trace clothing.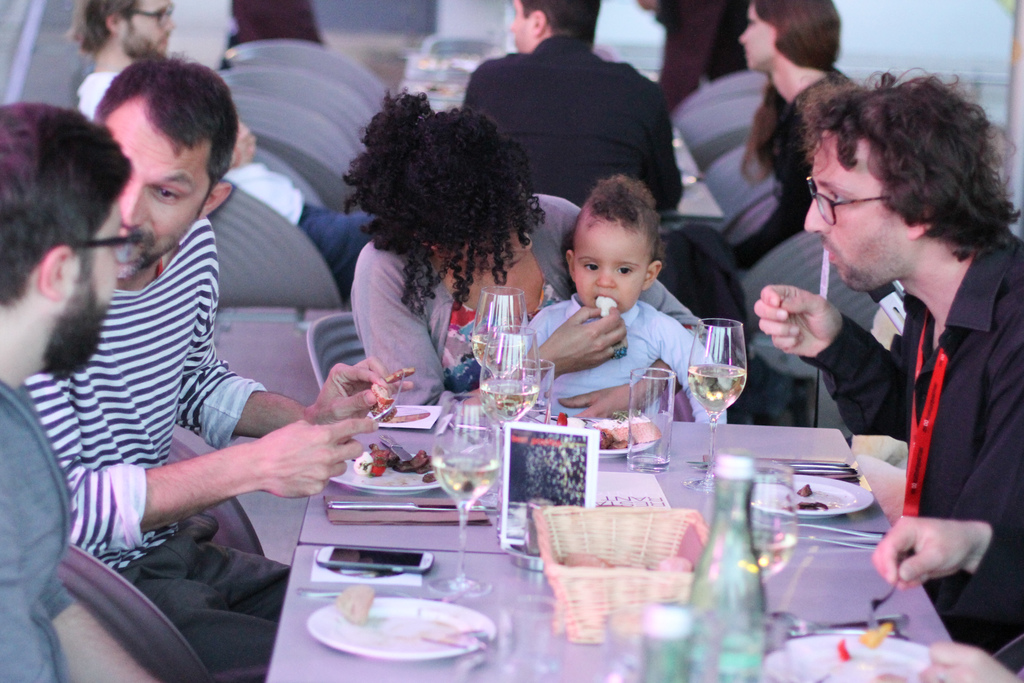
Traced to BBox(800, 231, 1023, 650).
